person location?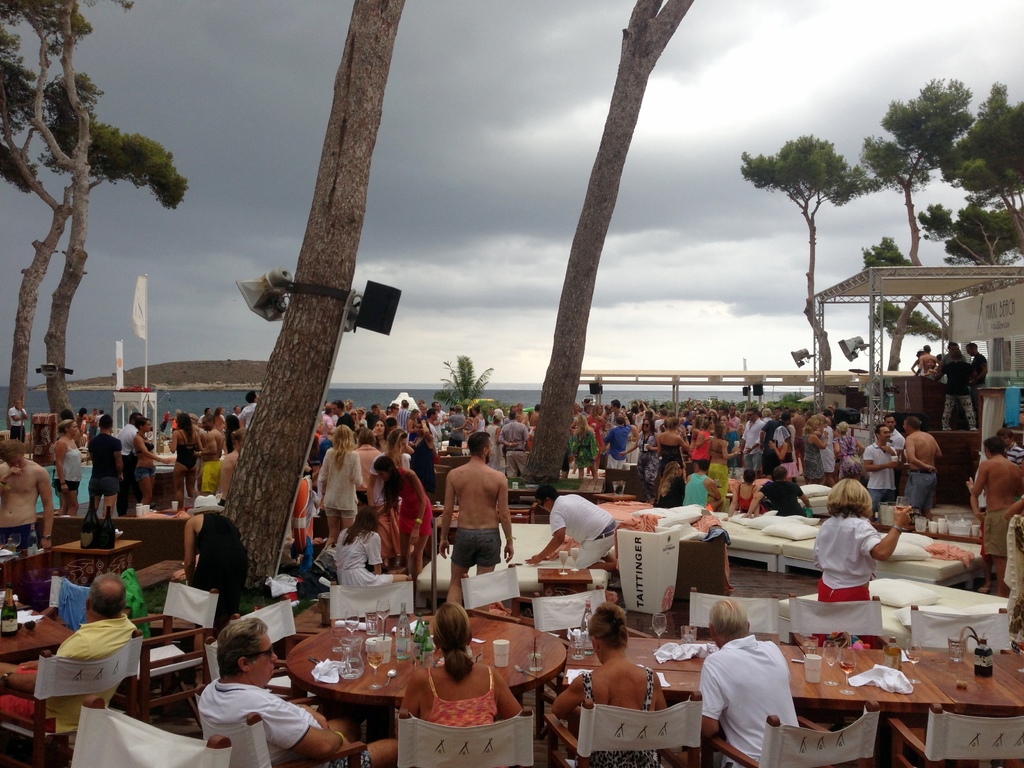
box(393, 598, 528, 730)
